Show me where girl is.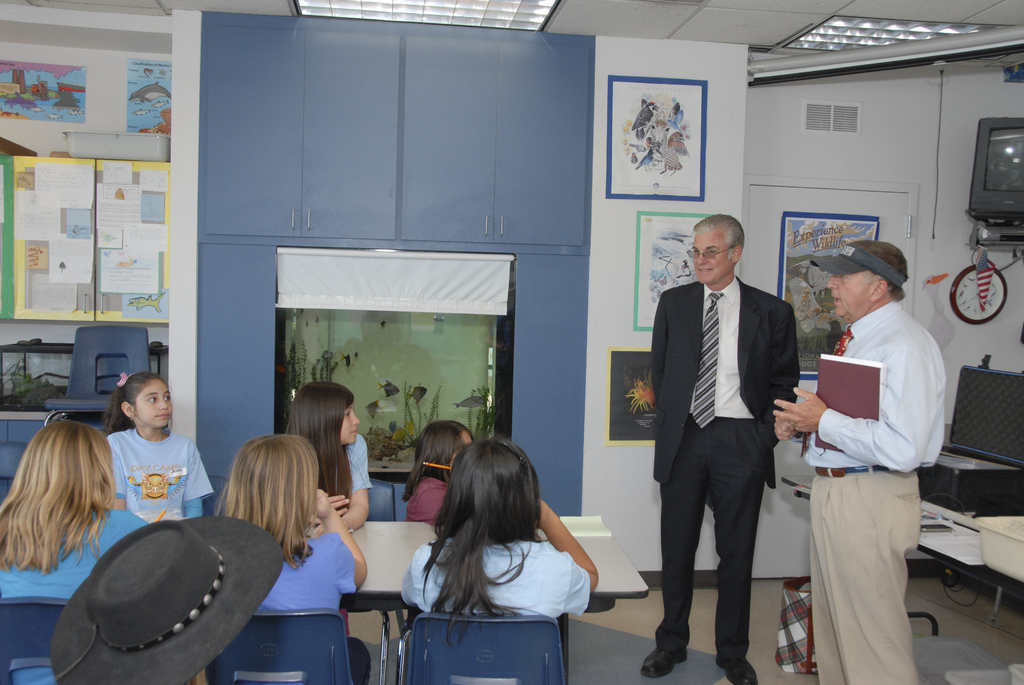
girl is at bbox=[0, 374, 601, 684].
